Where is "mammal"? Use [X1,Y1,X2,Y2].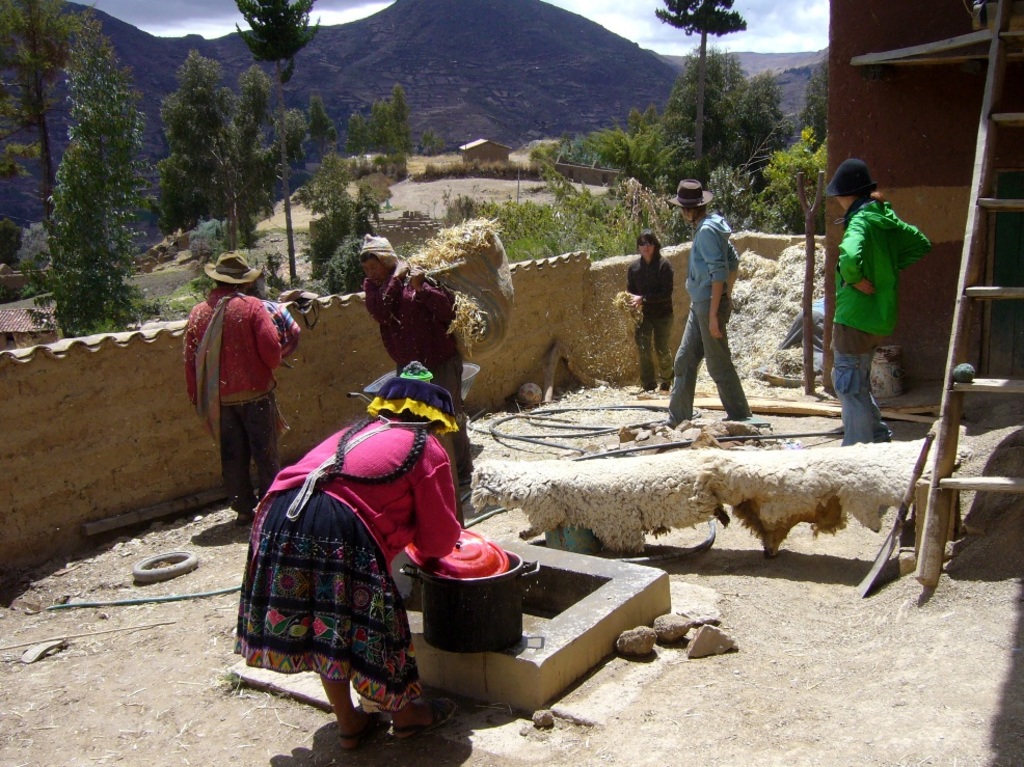
[817,157,934,448].
